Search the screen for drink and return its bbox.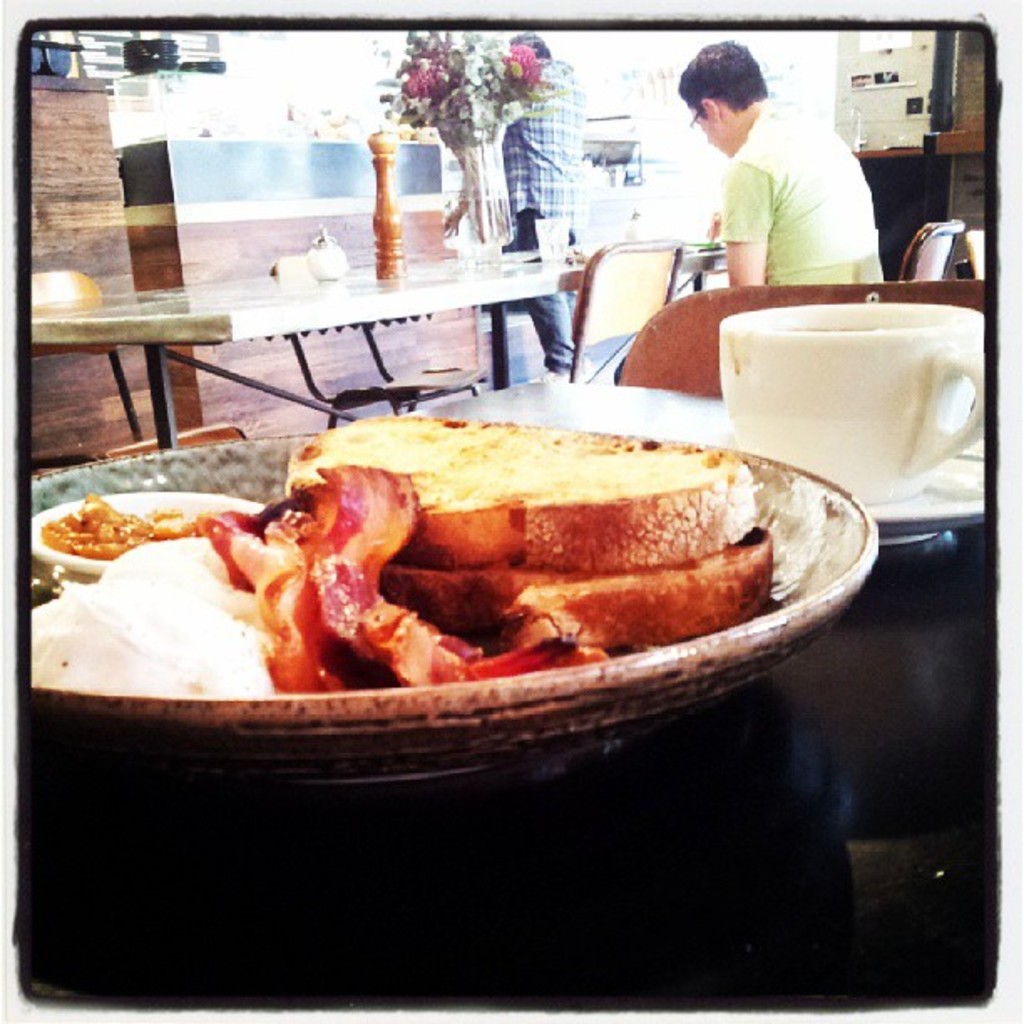
Found: pyautogui.locateOnScreen(711, 278, 997, 510).
